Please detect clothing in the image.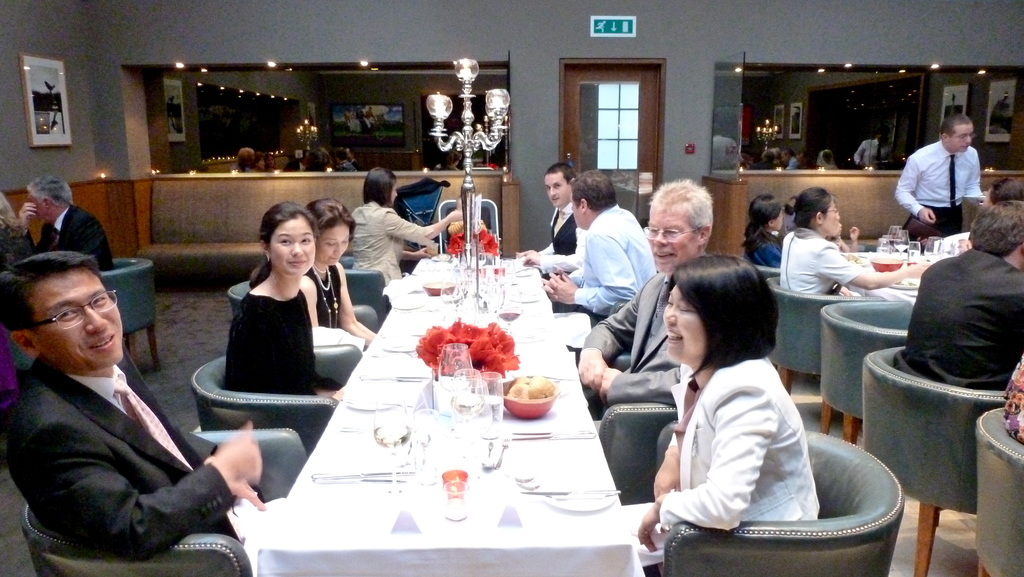
775:227:866:299.
